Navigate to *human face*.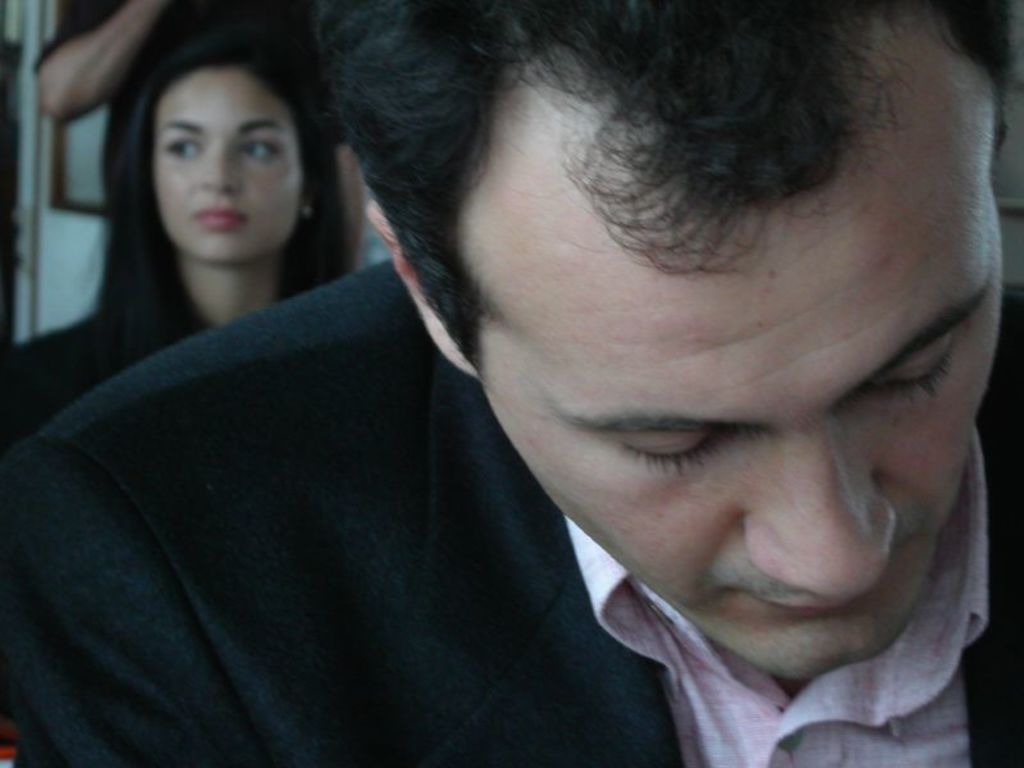
Navigation target: x1=481, y1=196, x2=1002, y2=681.
